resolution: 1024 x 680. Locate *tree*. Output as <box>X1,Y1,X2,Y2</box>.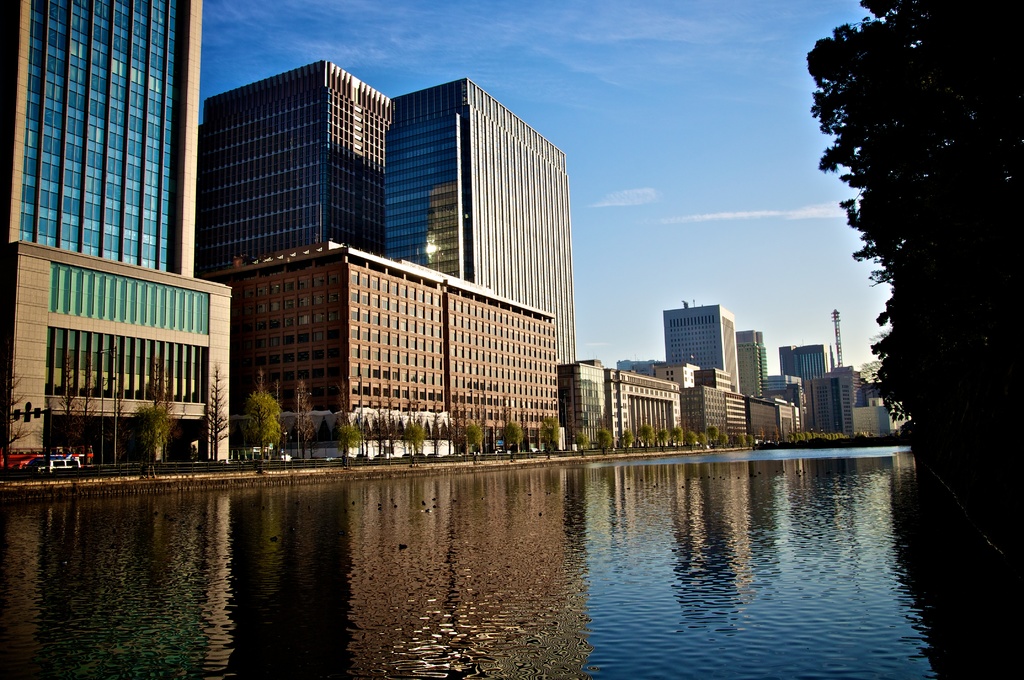
<box>52,381,112,471</box>.
